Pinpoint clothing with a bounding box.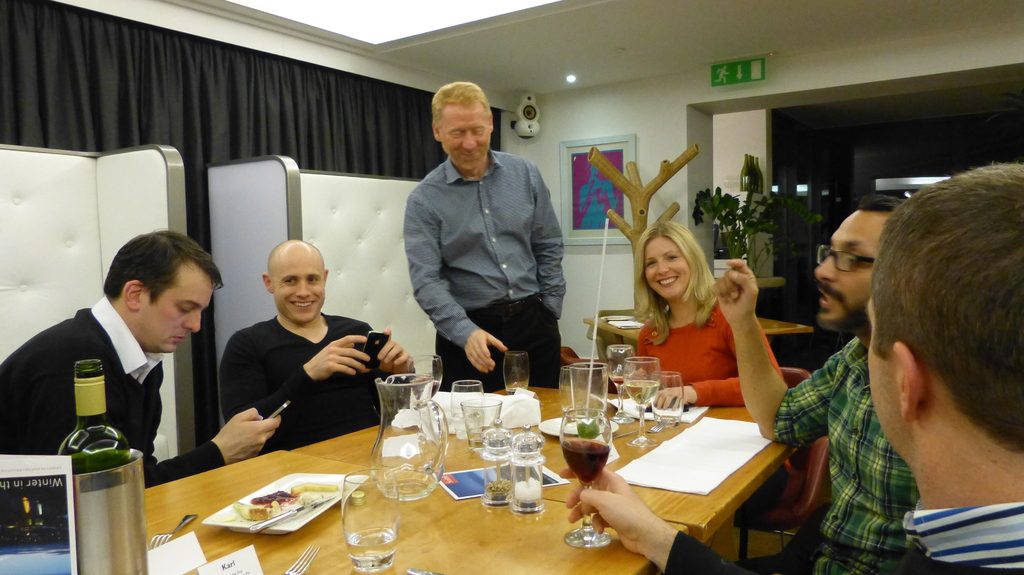
box(0, 288, 228, 560).
